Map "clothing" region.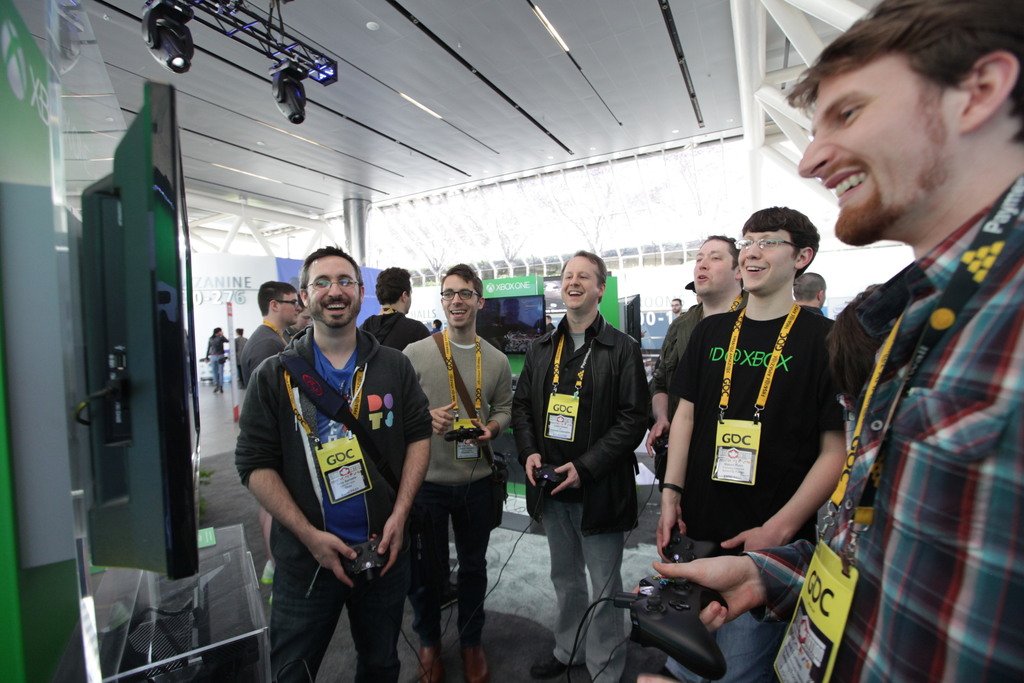
Mapped to [x1=646, y1=309, x2=701, y2=398].
